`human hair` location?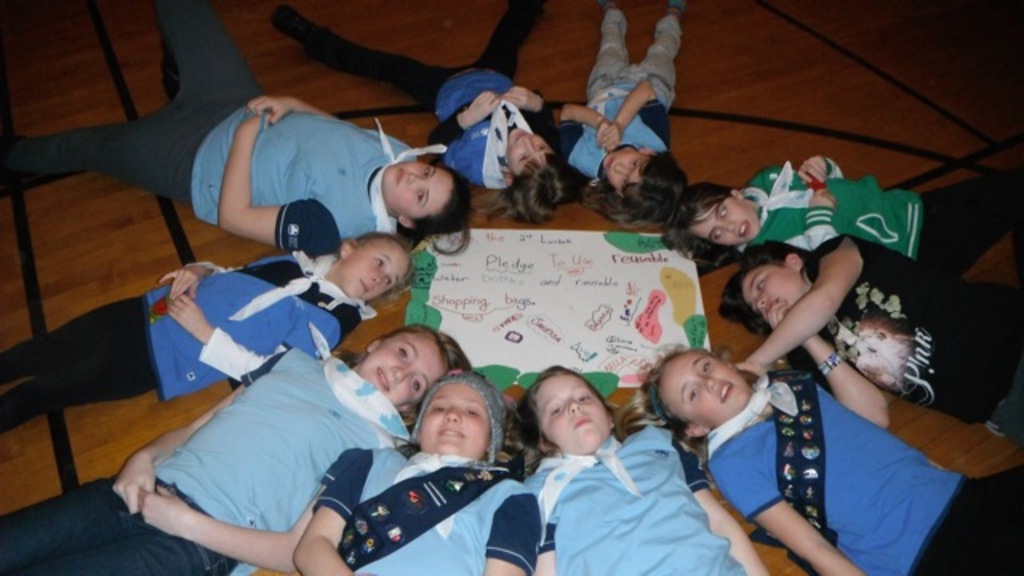
[394, 157, 477, 256]
